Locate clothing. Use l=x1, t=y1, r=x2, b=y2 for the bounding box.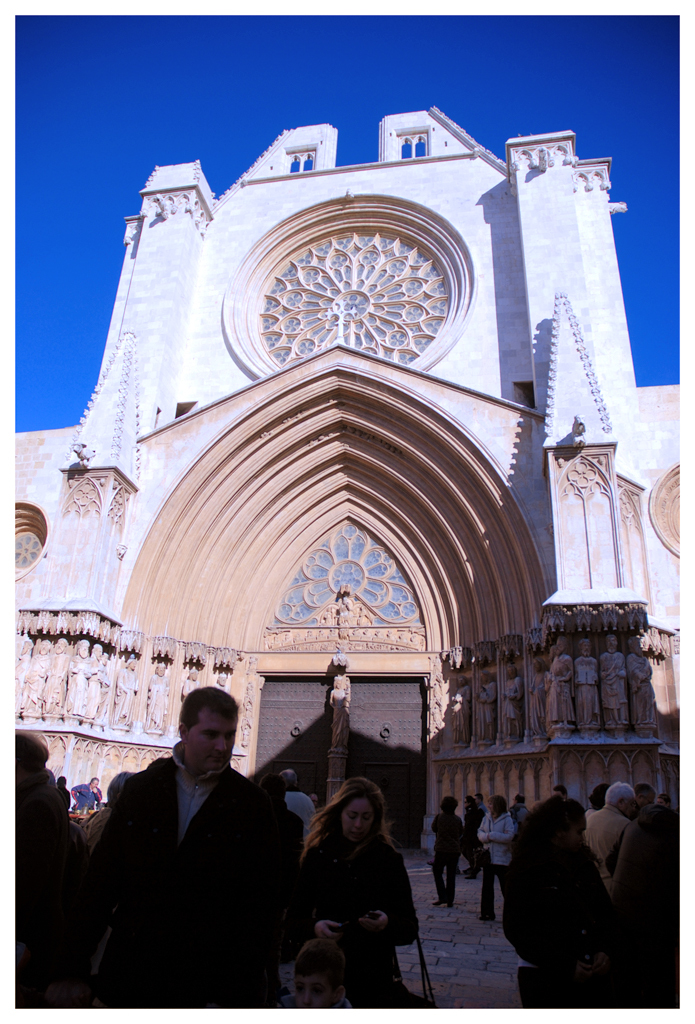
l=508, t=797, r=529, b=831.
